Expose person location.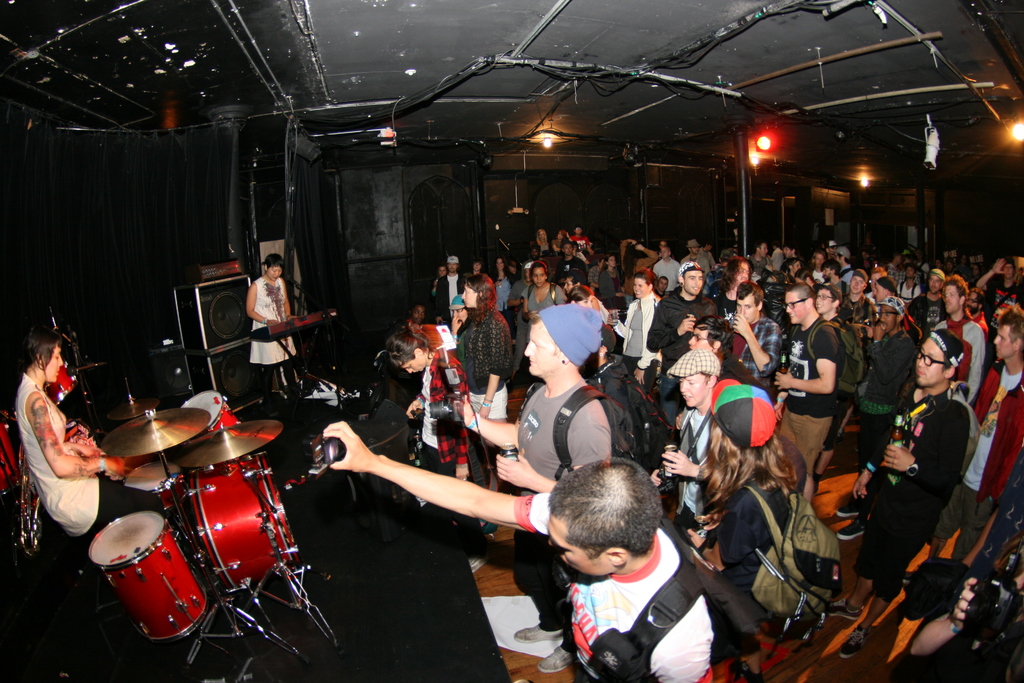
Exposed at select_region(447, 295, 473, 335).
